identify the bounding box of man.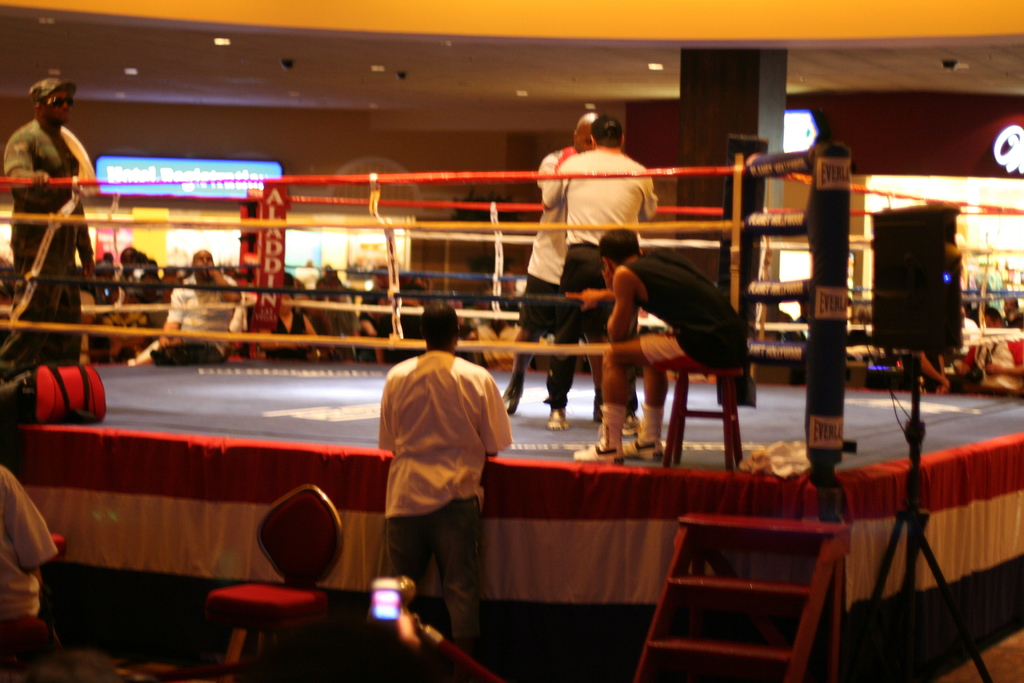
detection(0, 77, 92, 371).
